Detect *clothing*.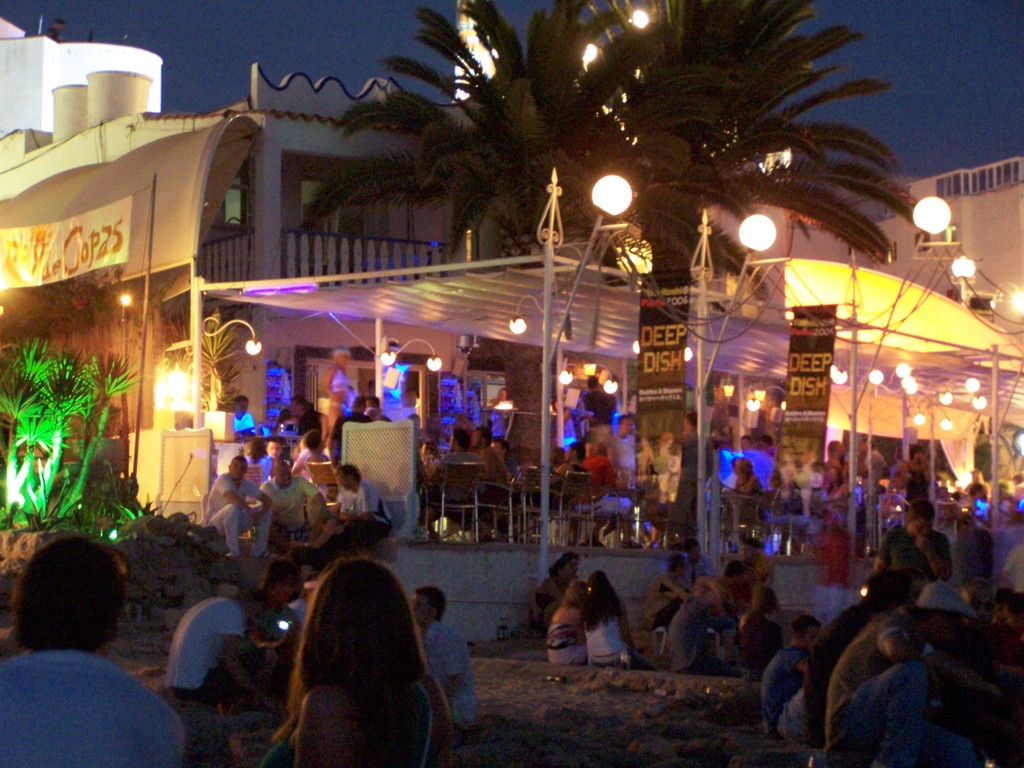
Detected at detection(163, 597, 268, 709).
